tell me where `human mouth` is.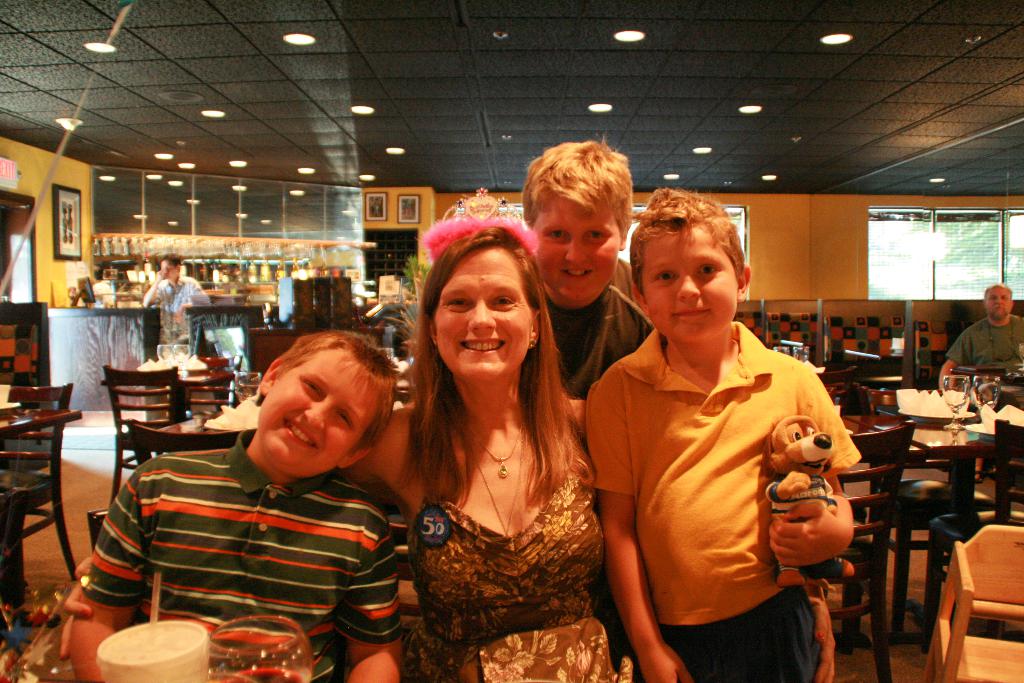
`human mouth` is at region(457, 338, 506, 357).
